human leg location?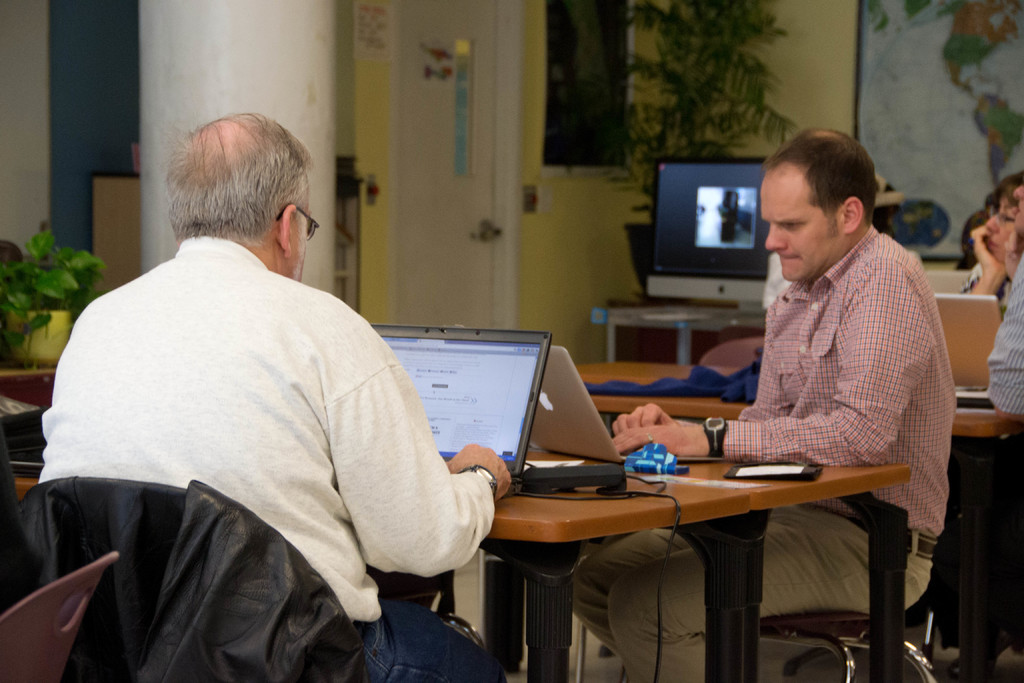
356:603:509:682
